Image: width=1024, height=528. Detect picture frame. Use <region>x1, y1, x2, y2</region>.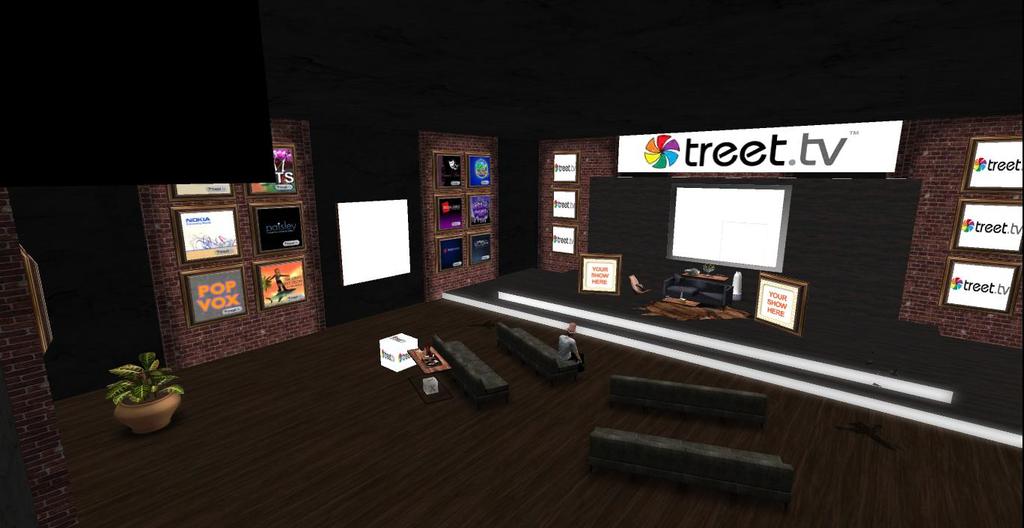
<region>254, 197, 306, 261</region>.
